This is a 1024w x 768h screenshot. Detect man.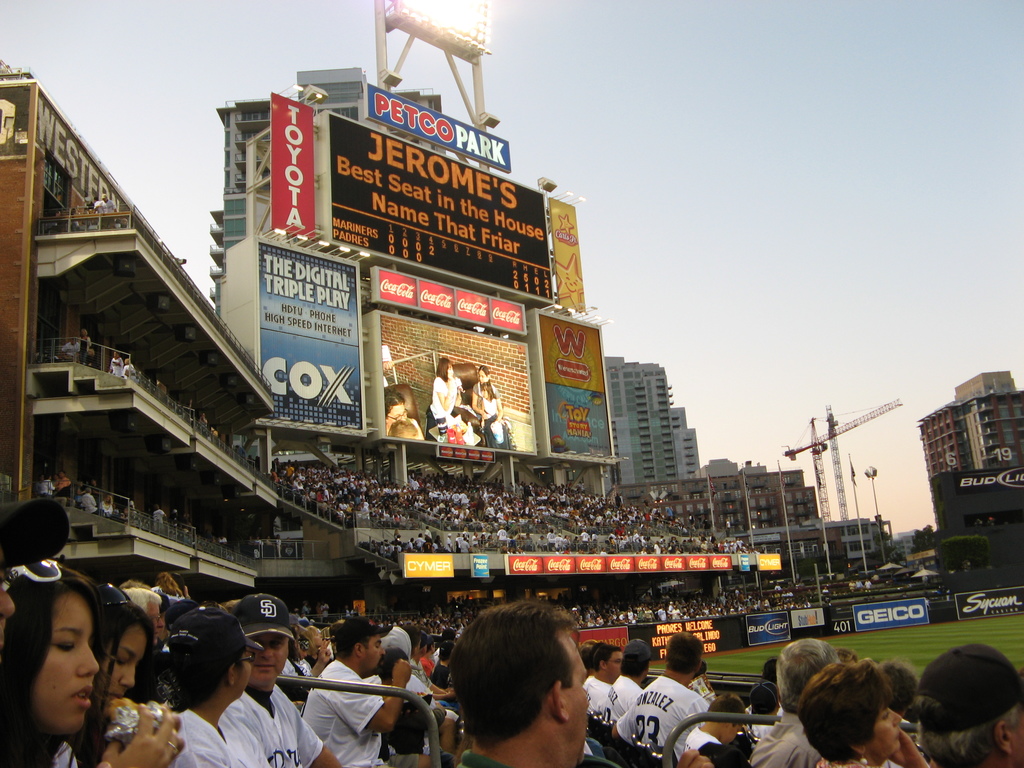
(x1=587, y1=643, x2=624, y2=710).
